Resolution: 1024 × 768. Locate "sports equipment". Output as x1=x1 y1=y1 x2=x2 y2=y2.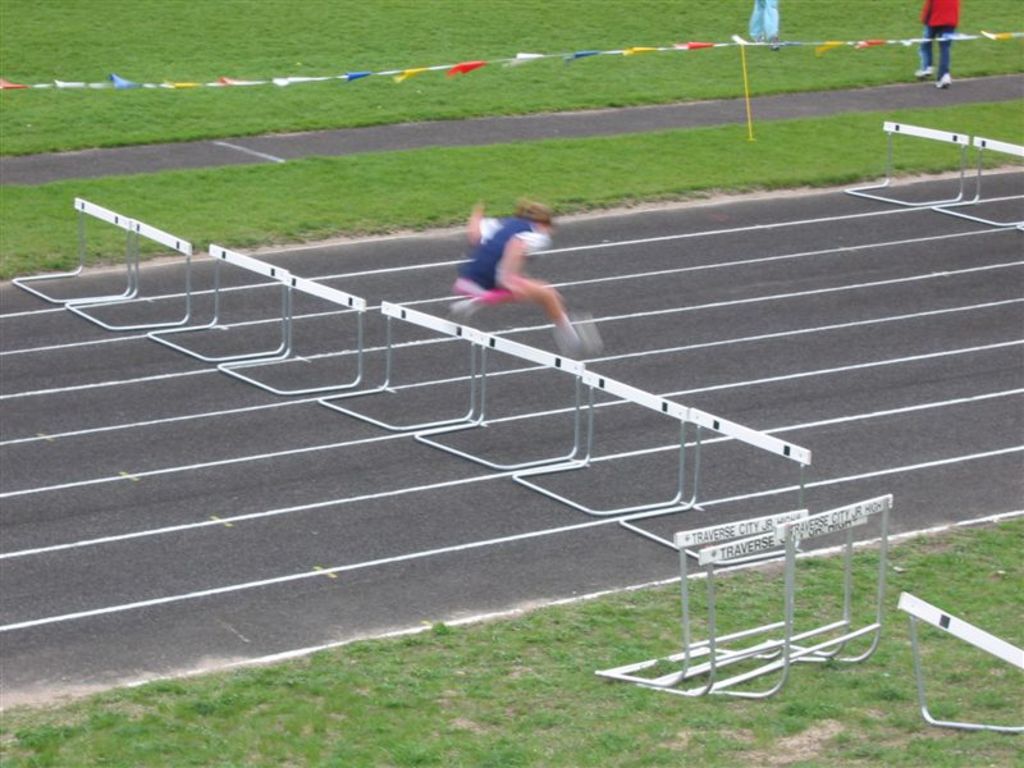
x1=67 y1=215 x2=193 y2=326.
